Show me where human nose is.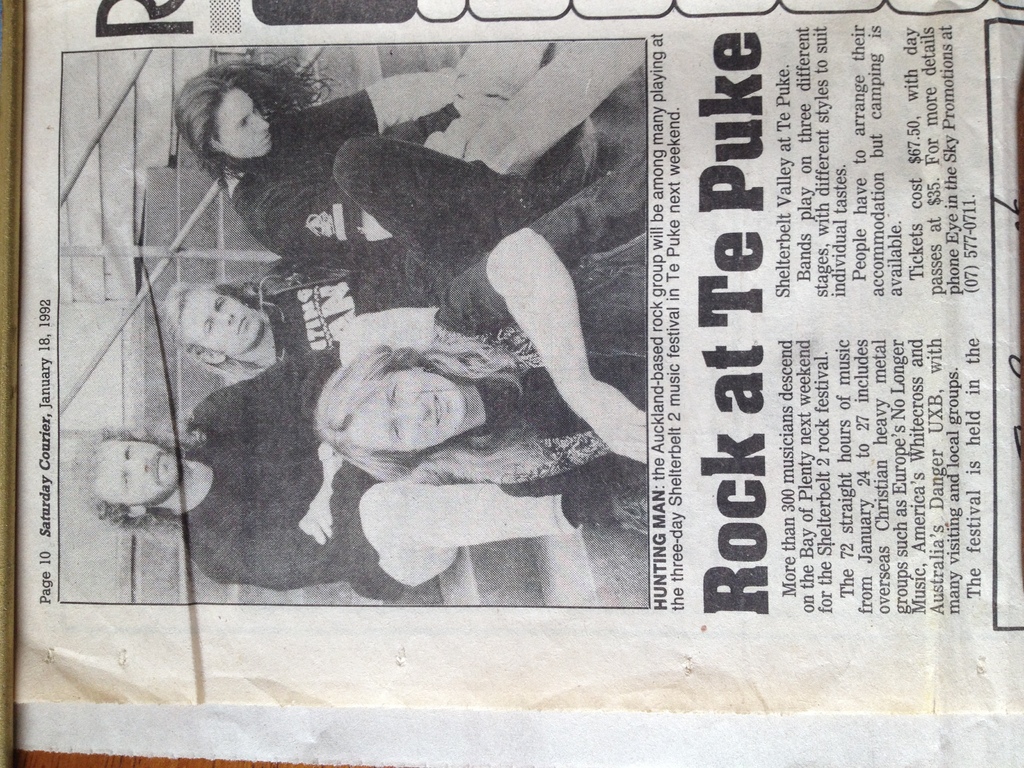
human nose is at crop(253, 114, 272, 134).
